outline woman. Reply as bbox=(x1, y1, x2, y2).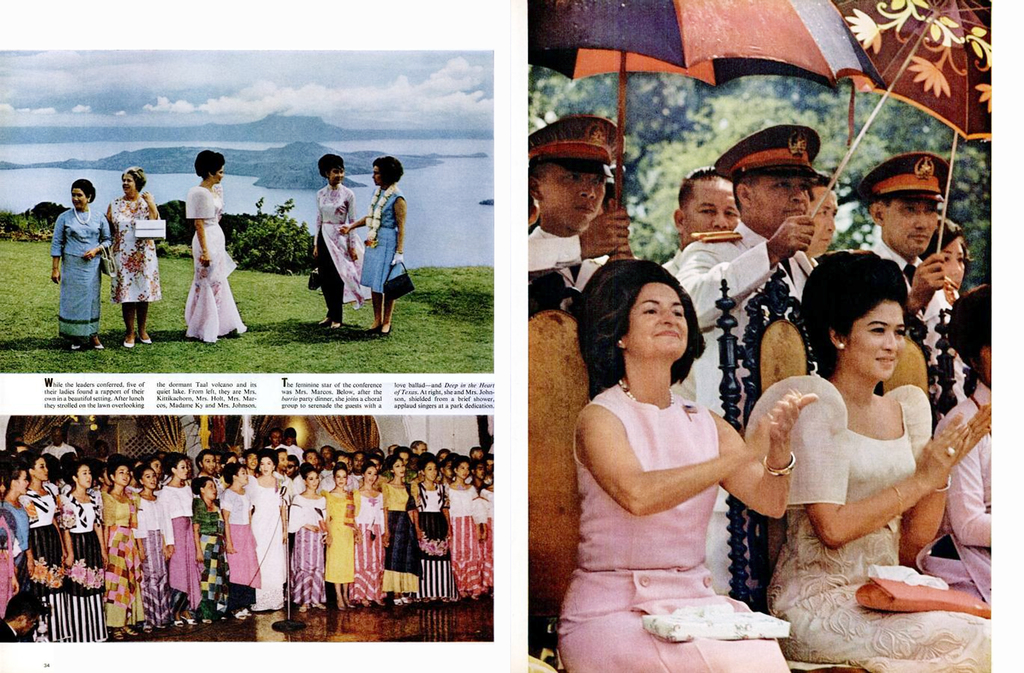
bbox=(181, 147, 246, 341).
